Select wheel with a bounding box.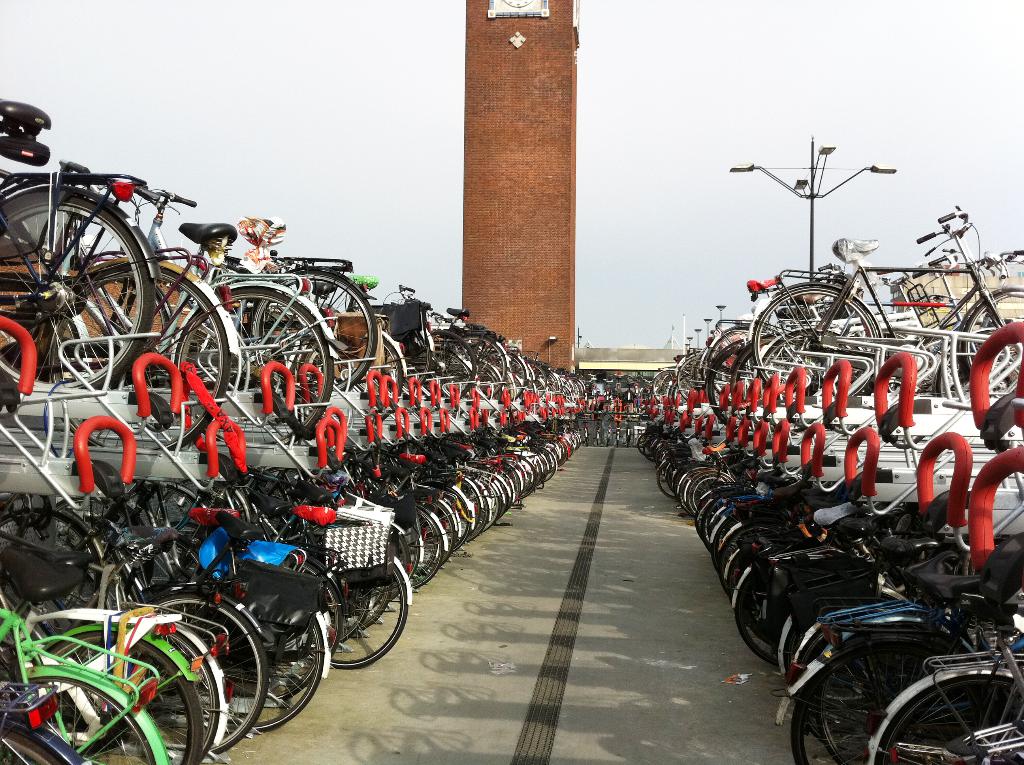
locate(413, 329, 476, 399).
